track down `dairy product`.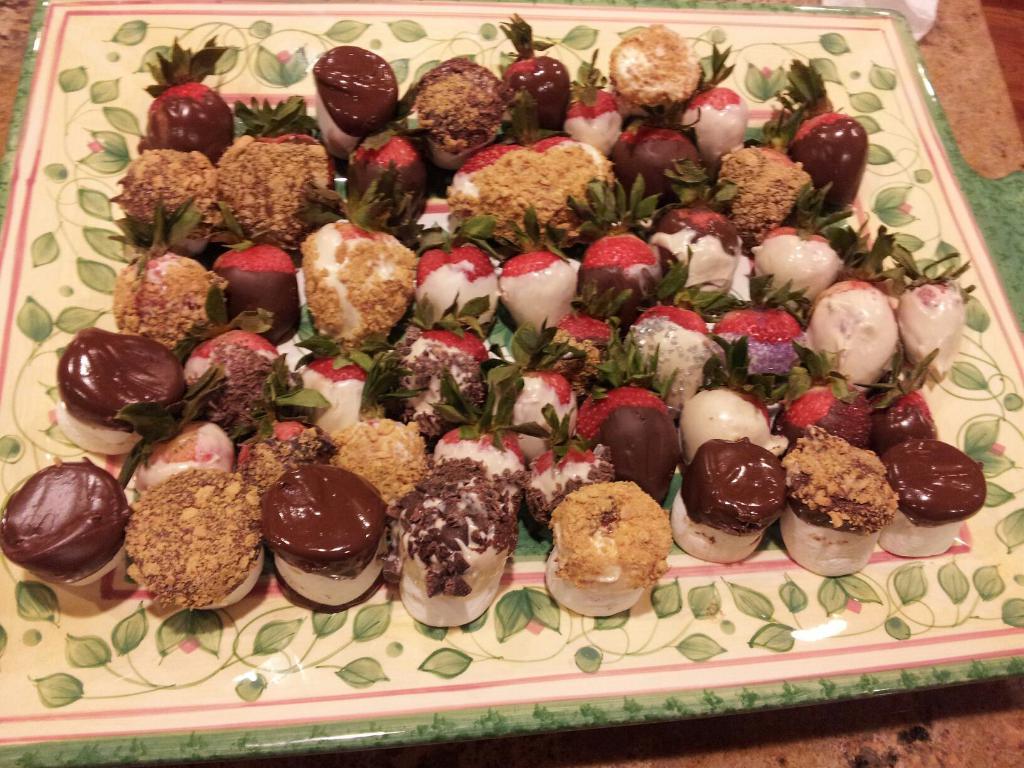
Tracked to (x1=522, y1=379, x2=580, y2=461).
